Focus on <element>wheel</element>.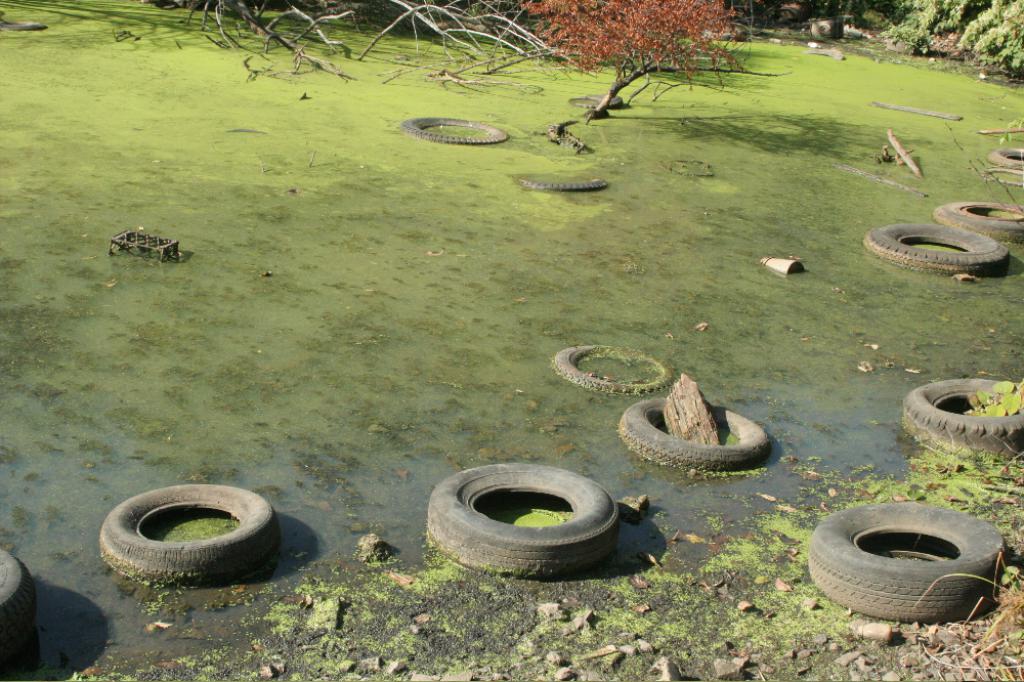
Focused at locate(514, 174, 577, 198).
